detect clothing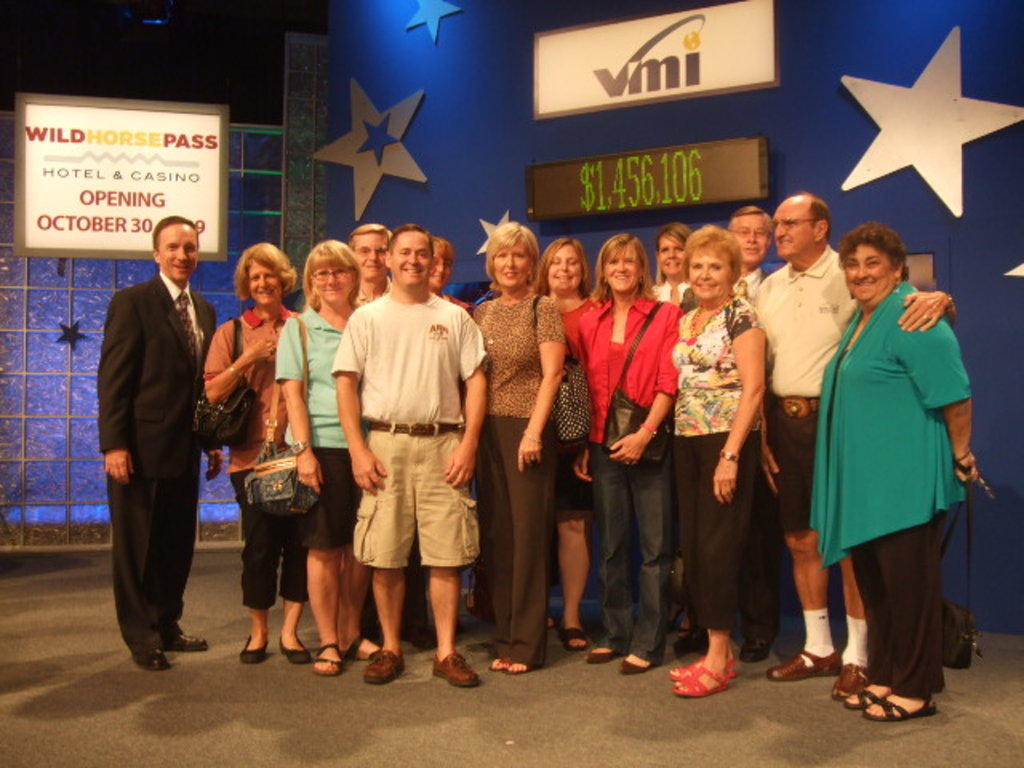
detection(472, 291, 568, 672)
